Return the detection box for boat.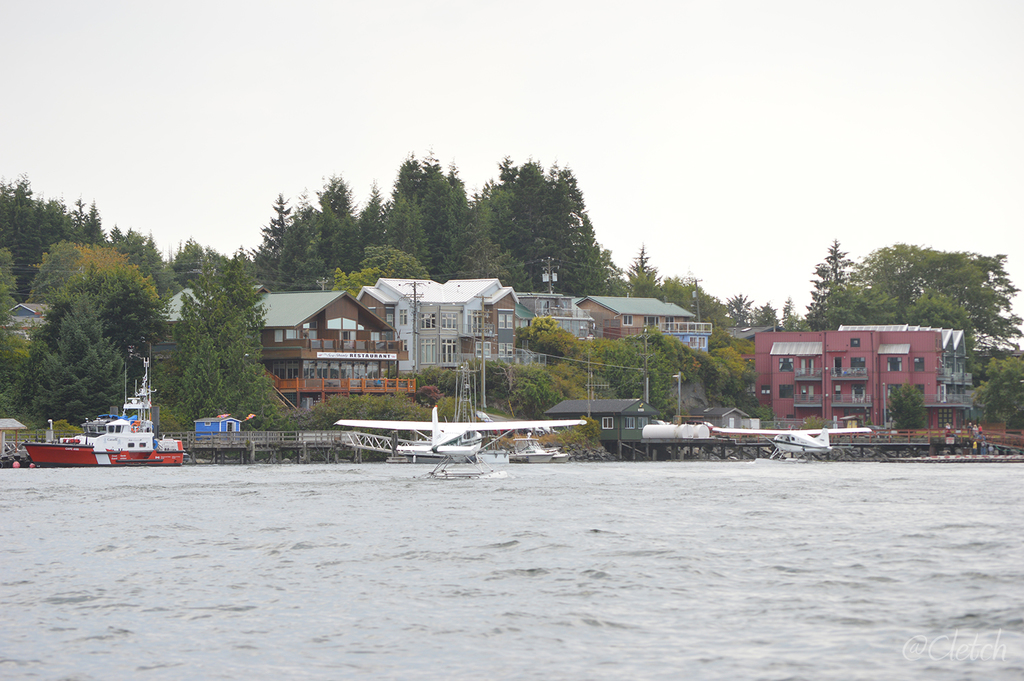
<region>47, 406, 173, 470</region>.
